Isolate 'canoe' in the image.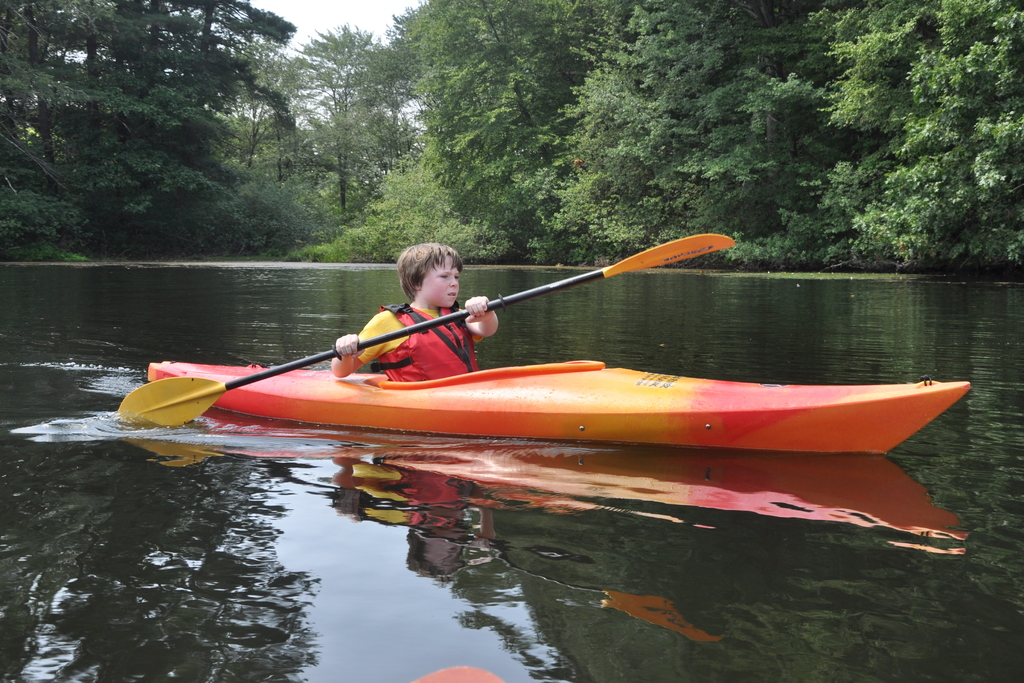
Isolated region: locate(147, 361, 972, 457).
